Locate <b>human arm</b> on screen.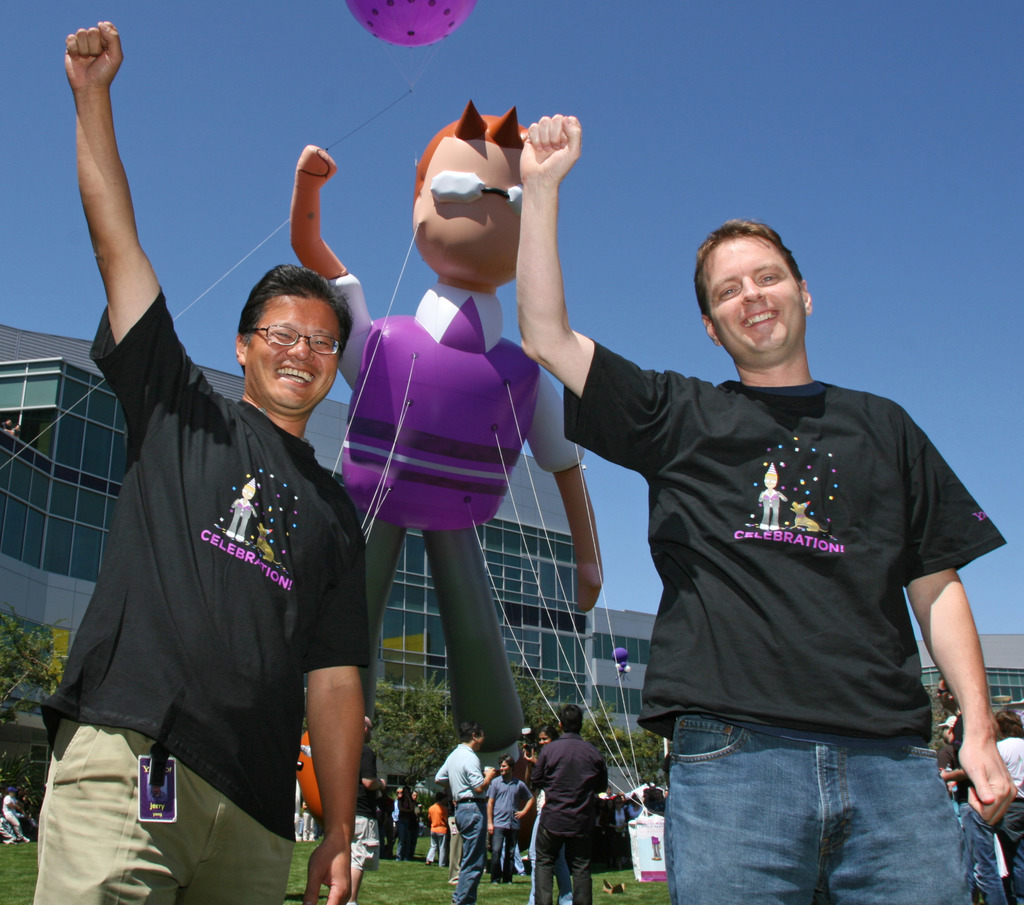
On screen at {"x1": 284, "y1": 139, "x2": 393, "y2": 391}.
